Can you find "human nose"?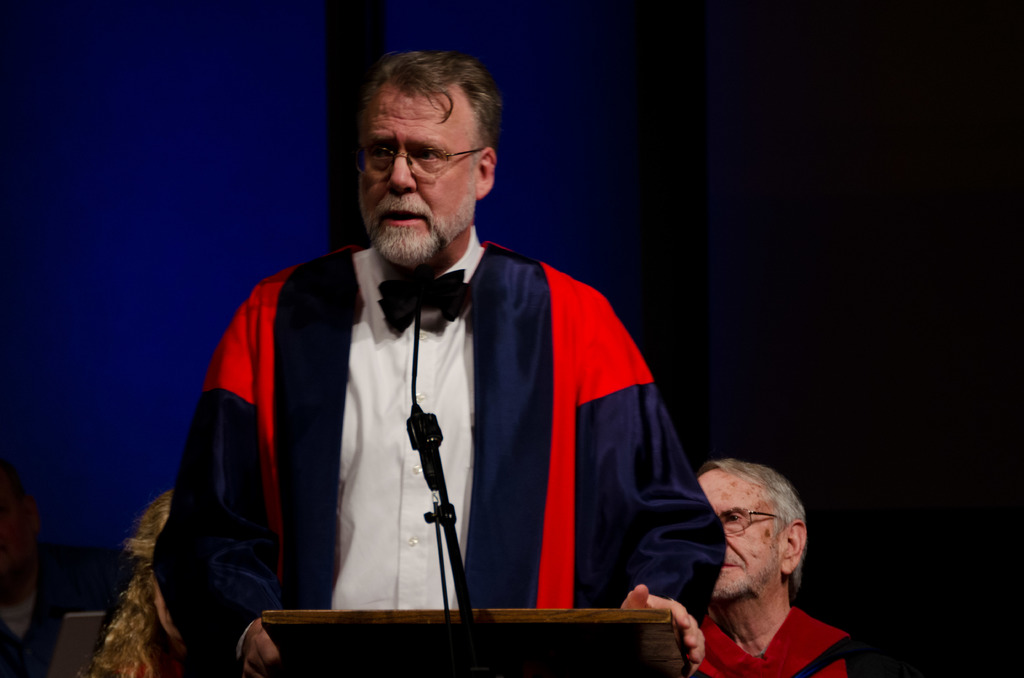
Yes, bounding box: (x1=385, y1=150, x2=418, y2=193).
